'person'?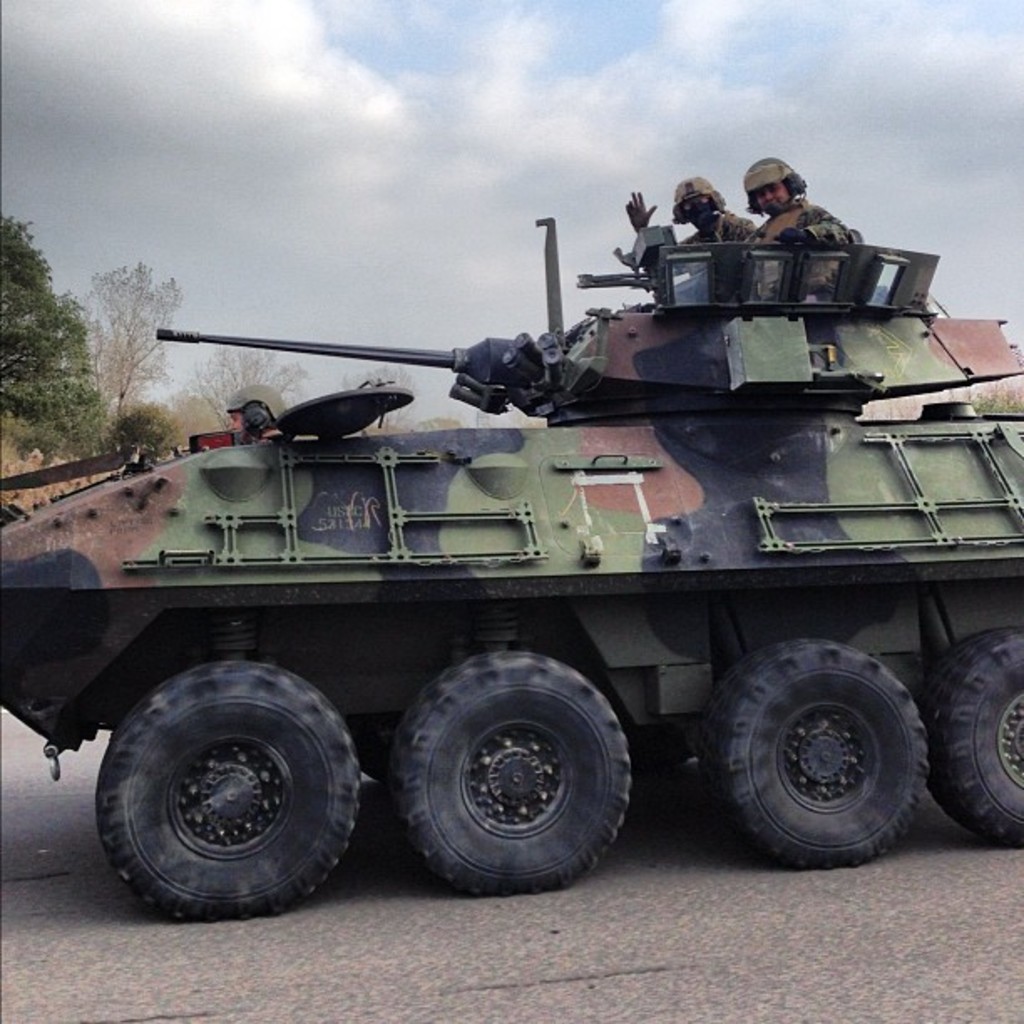
x1=622 y1=169 x2=756 y2=248
